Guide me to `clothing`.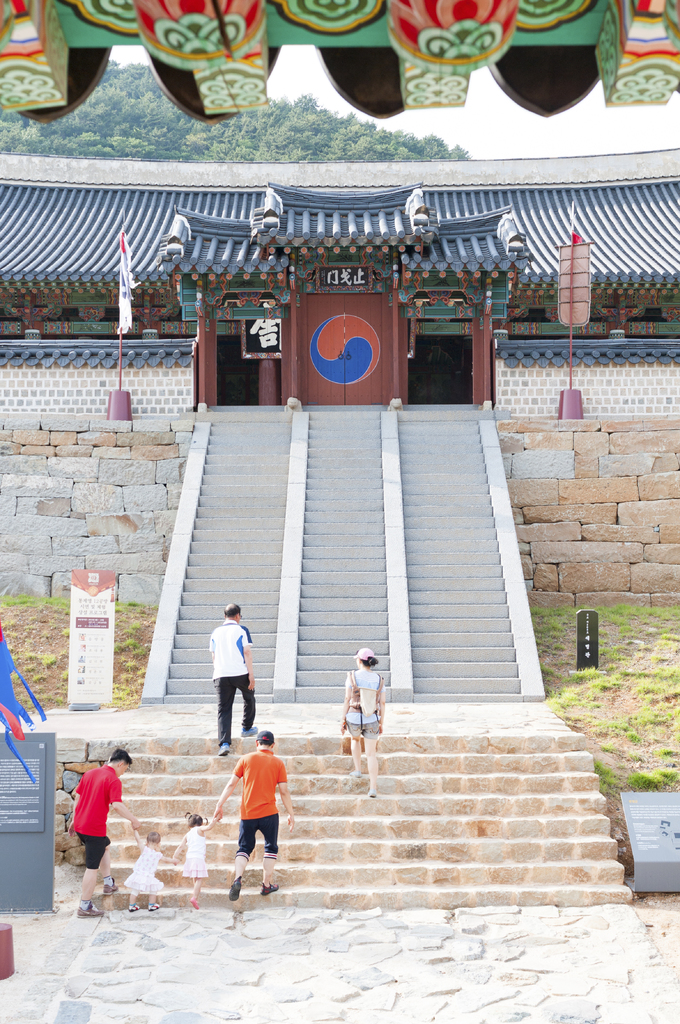
Guidance: (left=122, top=845, right=163, bottom=890).
